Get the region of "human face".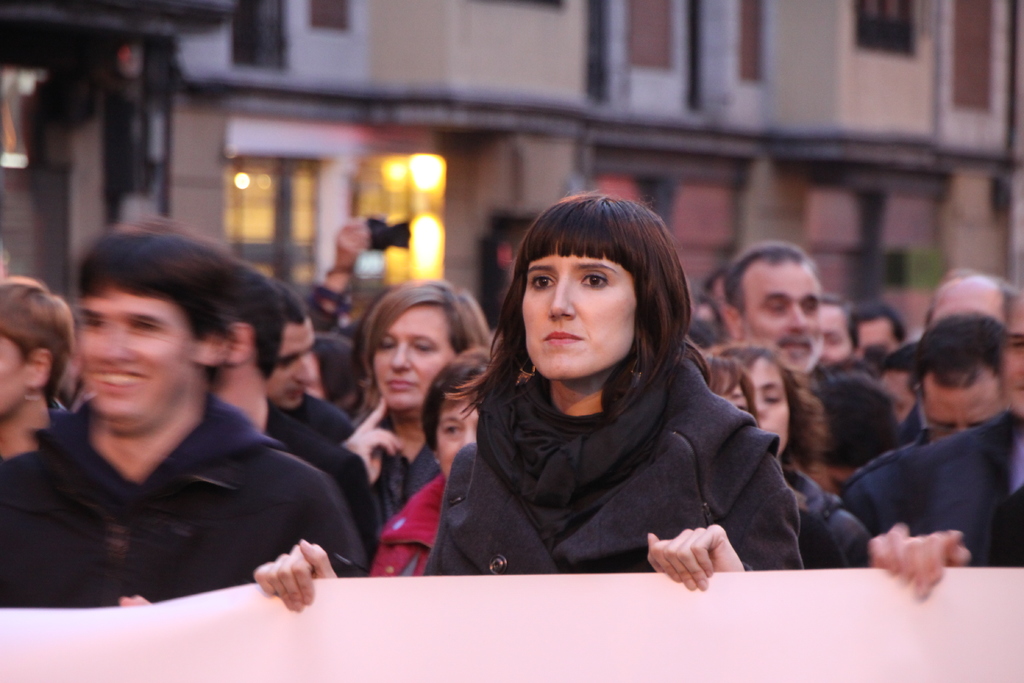
(left=0, top=331, right=26, bottom=413).
